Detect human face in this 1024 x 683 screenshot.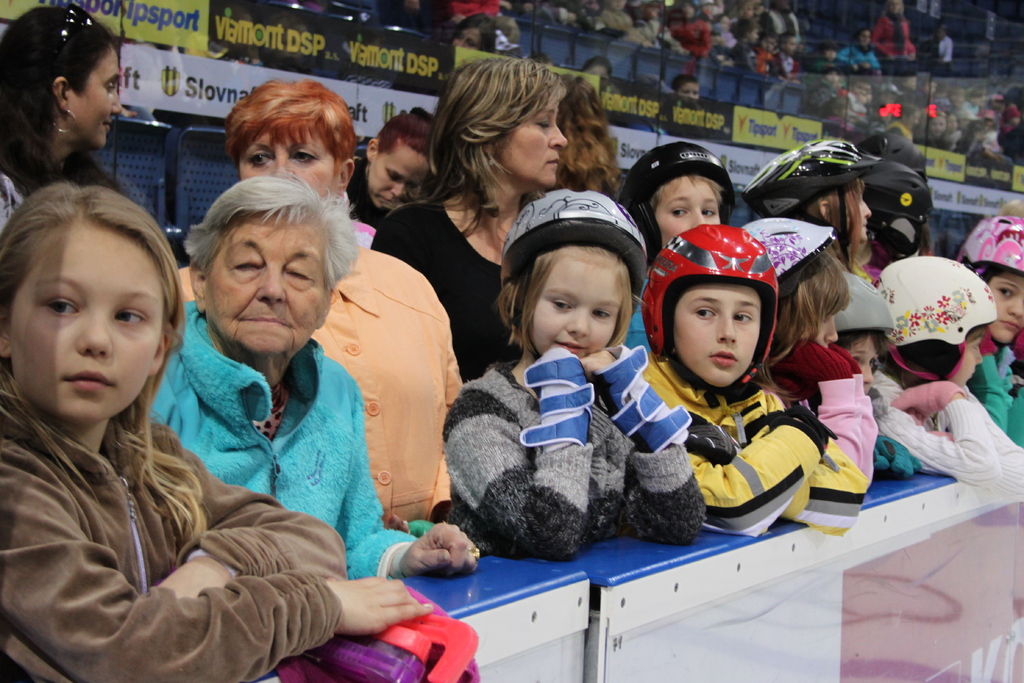
Detection: <bbox>532, 257, 624, 356</bbox>.
